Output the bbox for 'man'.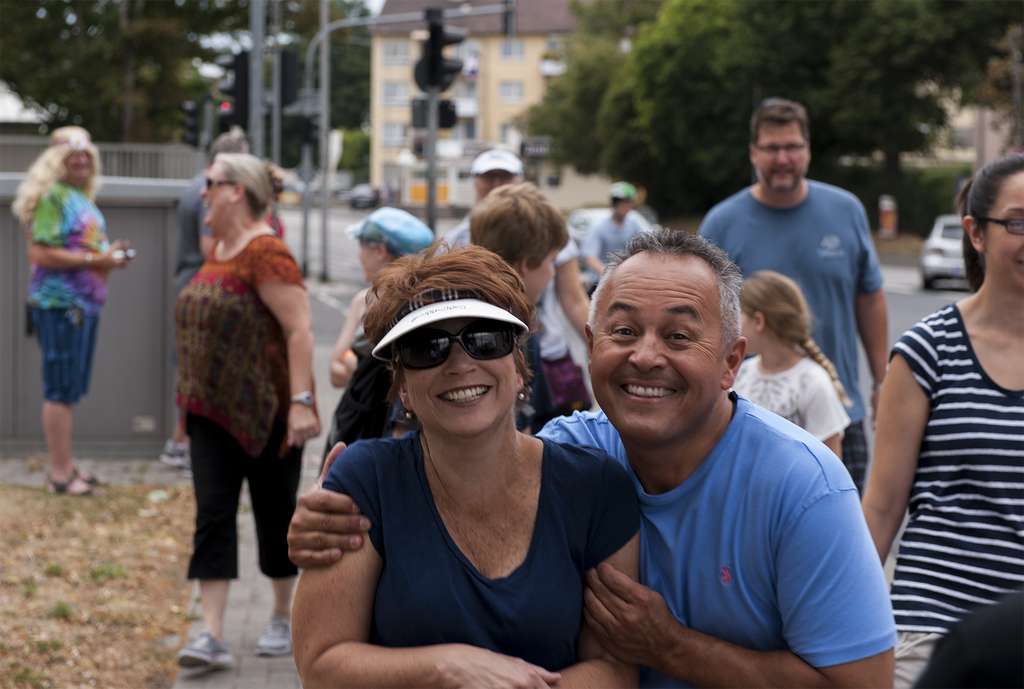
[left=287, top=233, right=895, bottom=686].
